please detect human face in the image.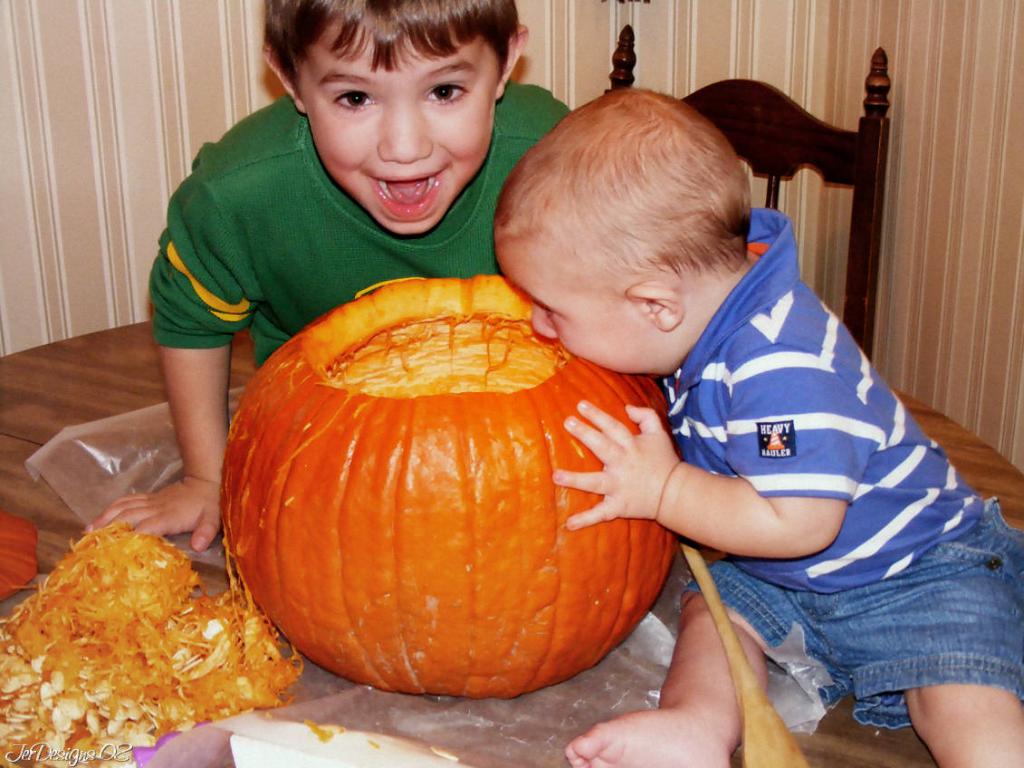
l=499, t=241, r=673, b=372.
